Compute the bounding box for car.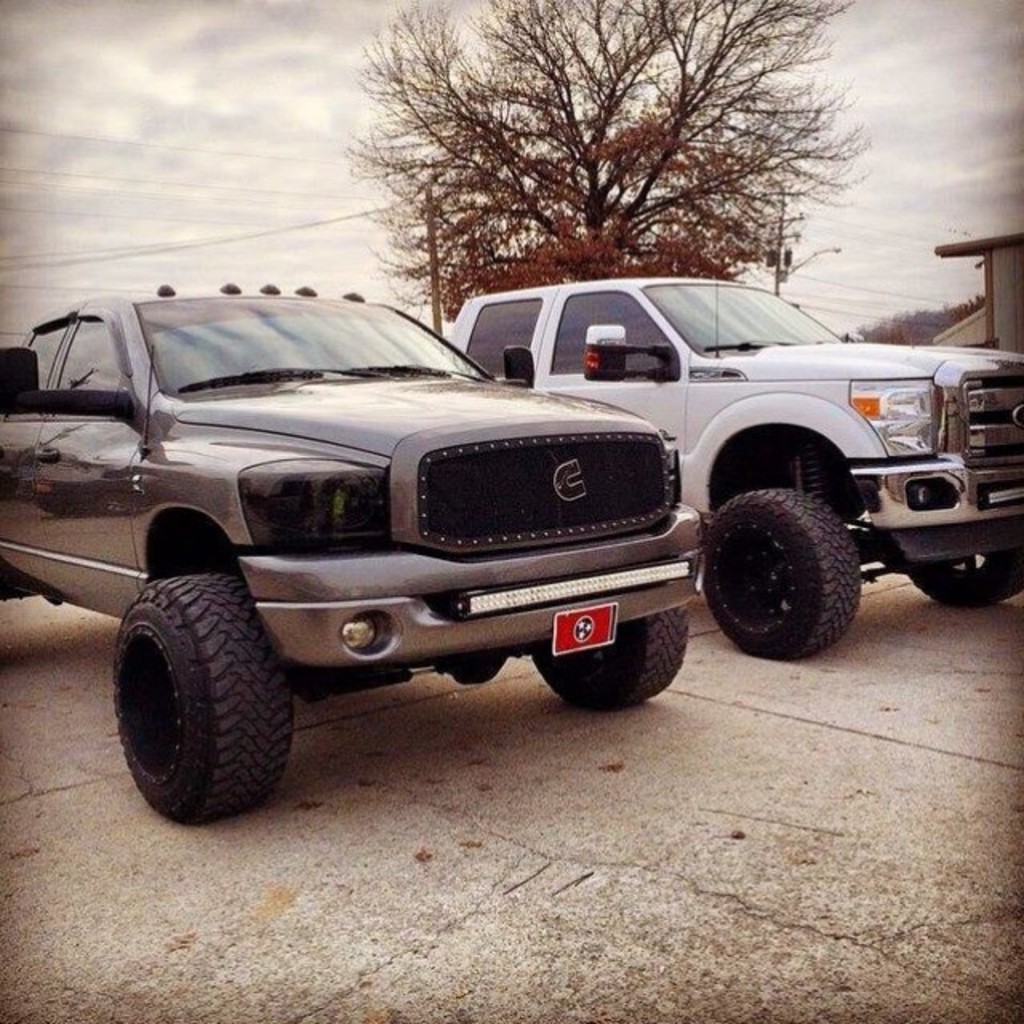
rect(2, 286, 706, 824).
